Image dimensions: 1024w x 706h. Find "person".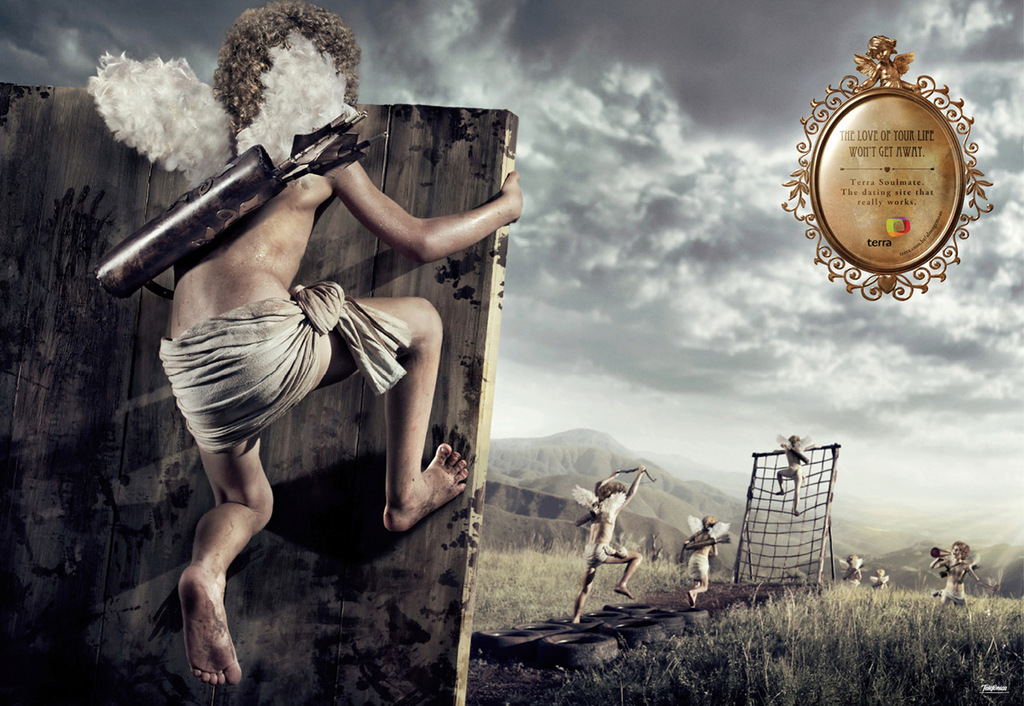
114/50/497/690.
